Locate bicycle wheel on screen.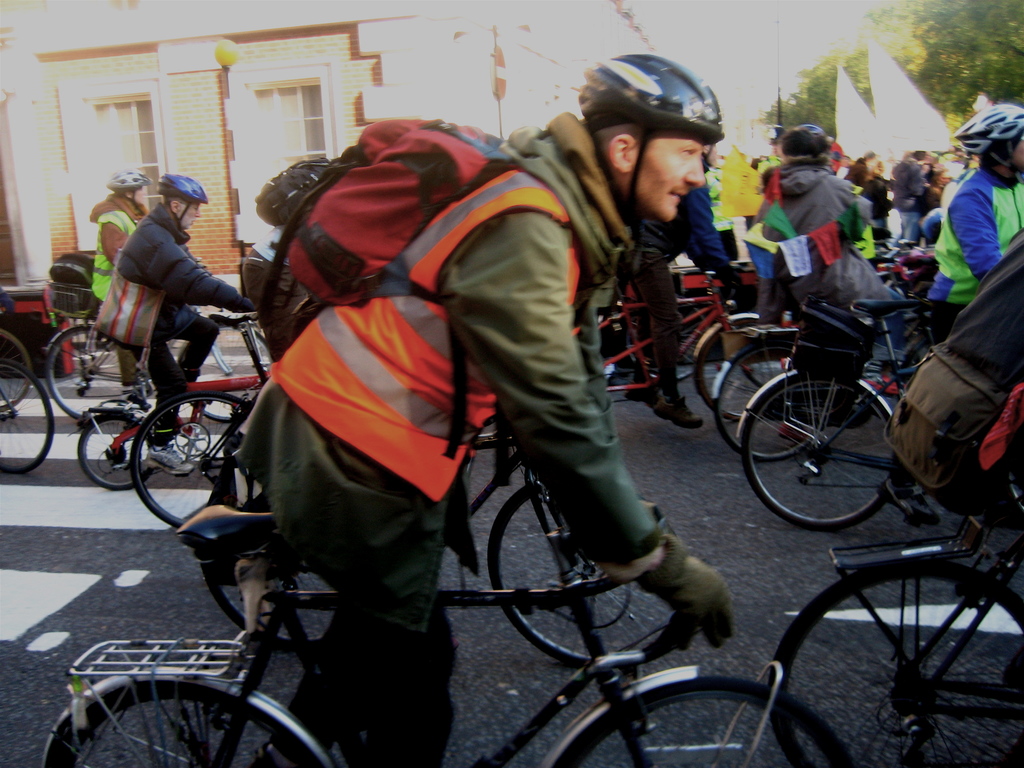
On screen at l=556, t=672, r=854, b=767.
